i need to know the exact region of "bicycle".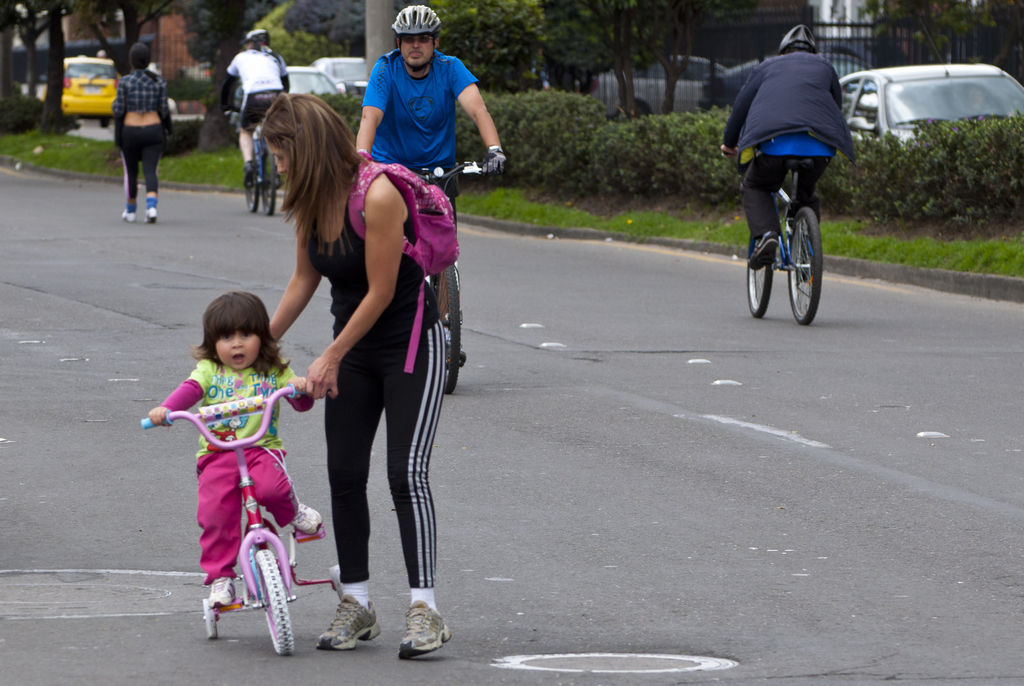
Region: bbox=(218, 91, 284, 214).
